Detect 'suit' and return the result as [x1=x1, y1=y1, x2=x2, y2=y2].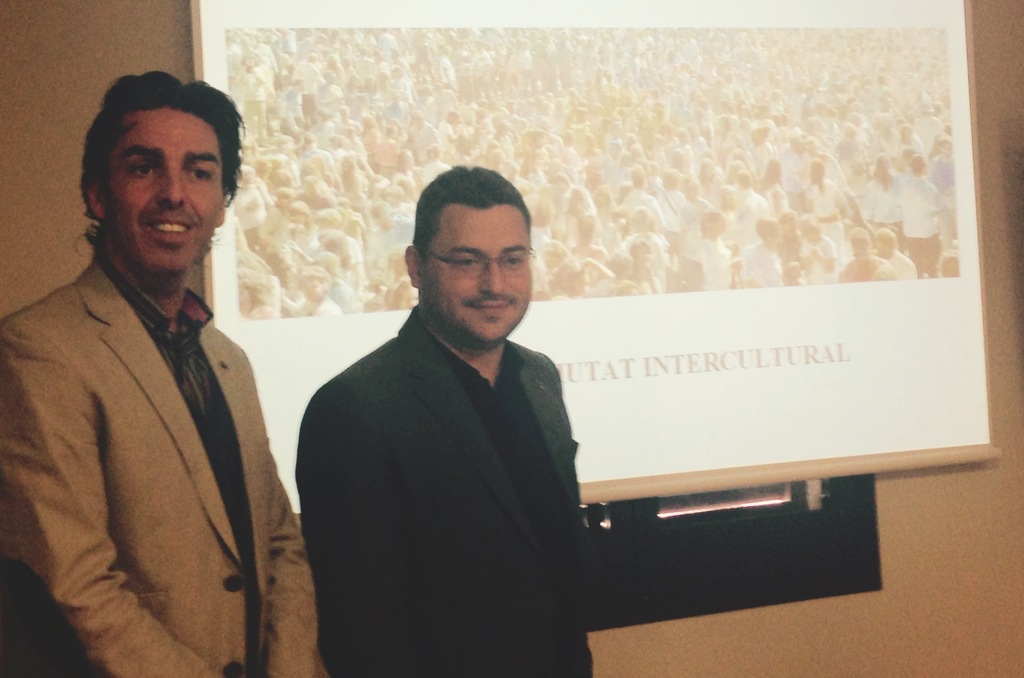
[x1=295, y1=305, x2=599, y2=677].
